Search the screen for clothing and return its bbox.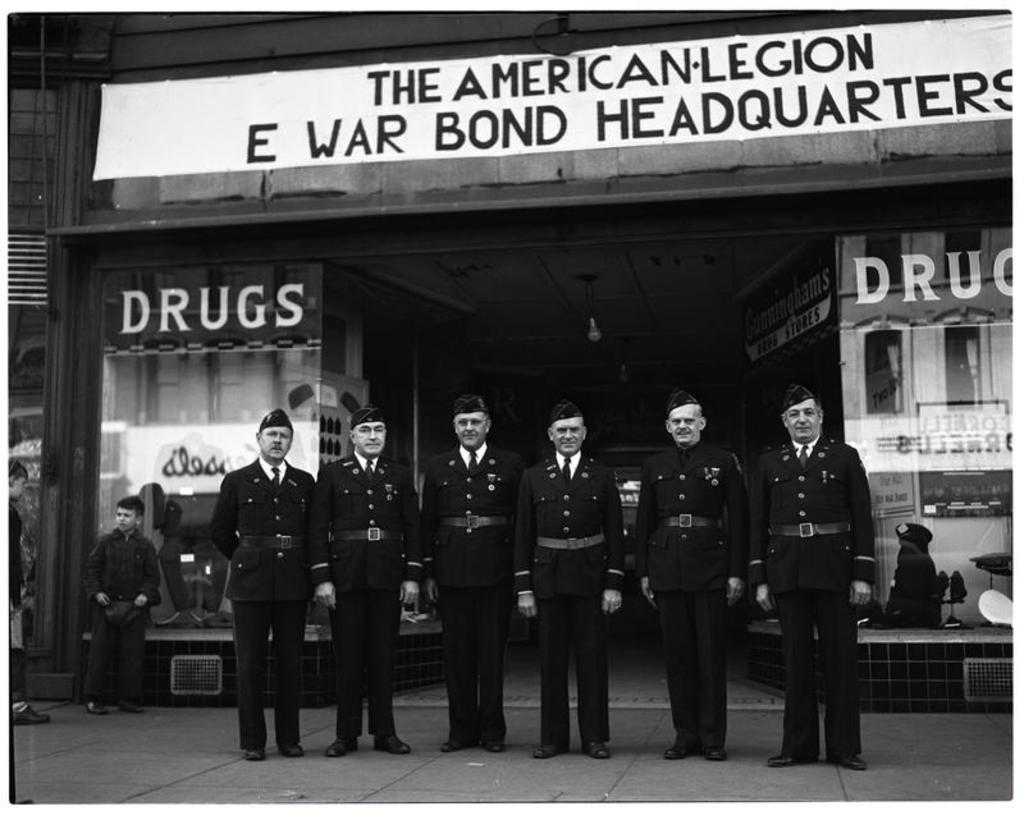
Found: detection(210, 455, 316, 746).
